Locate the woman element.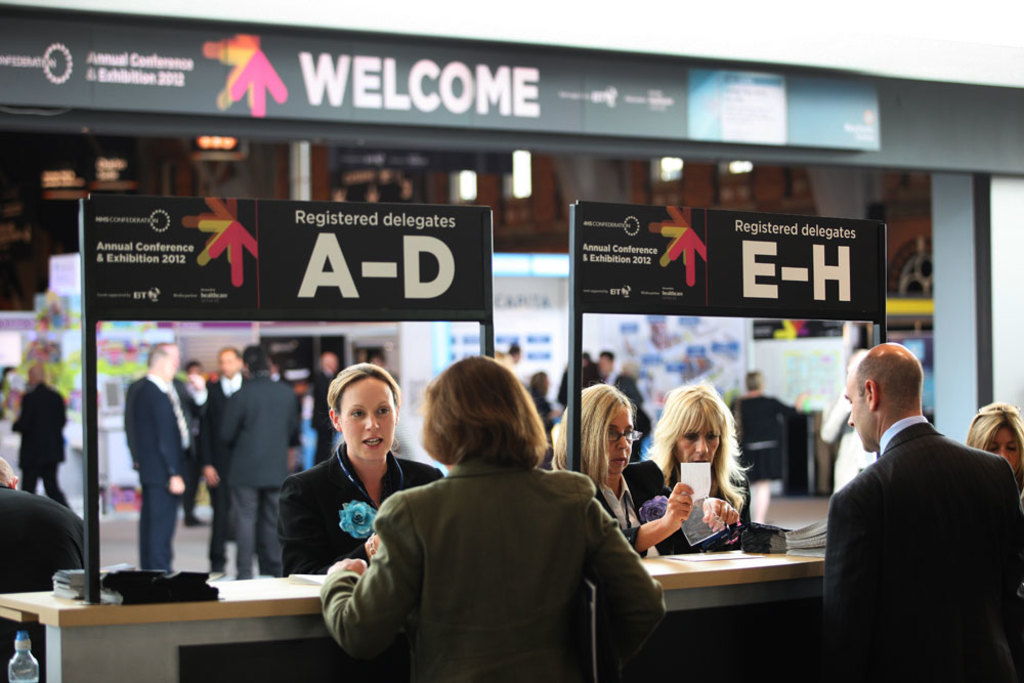
Element bbox: 970:399:1023:506.
